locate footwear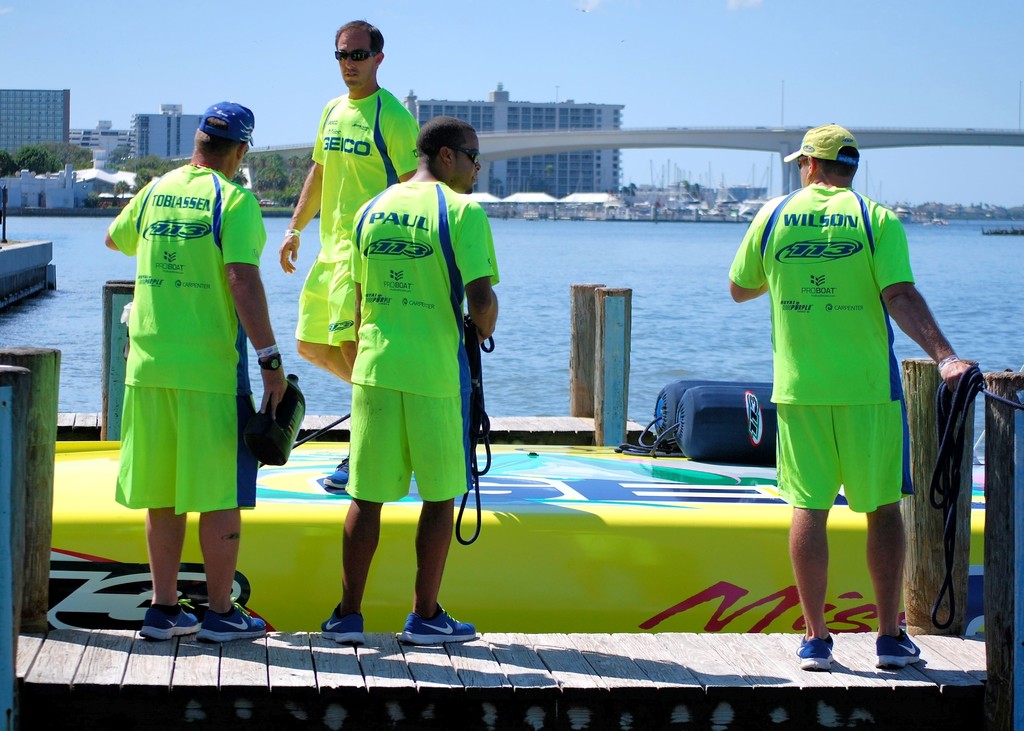
box=[318, 602, 366, 646]
